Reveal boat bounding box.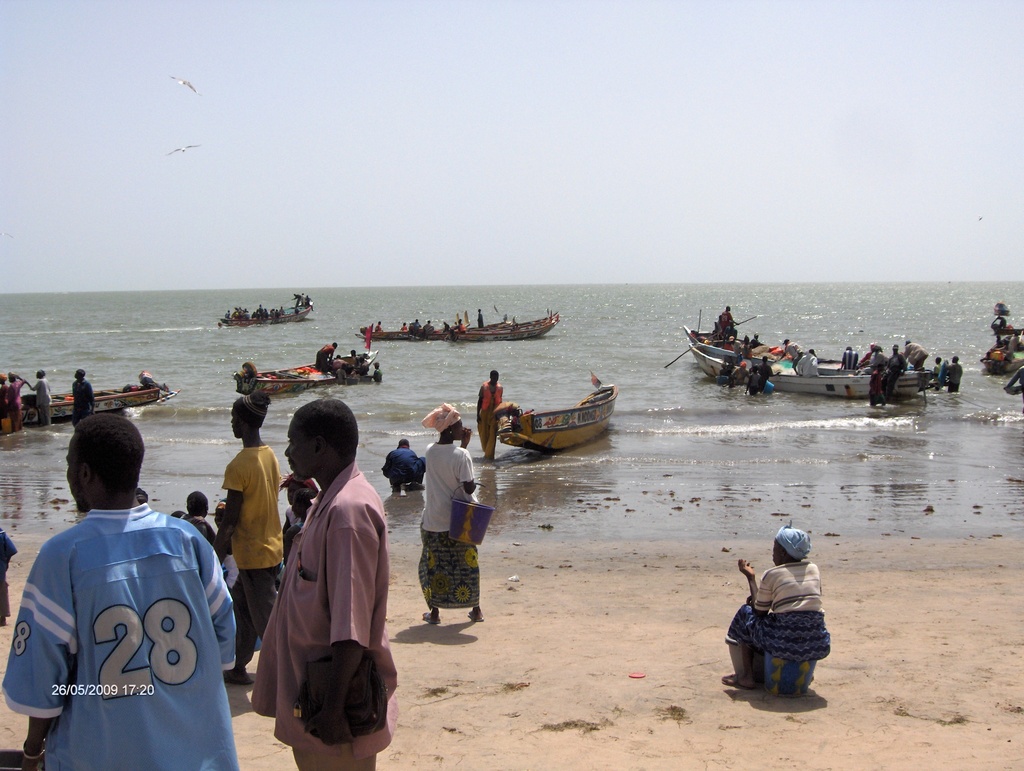
Revealed: select_region(358, 317, 514, 343).
